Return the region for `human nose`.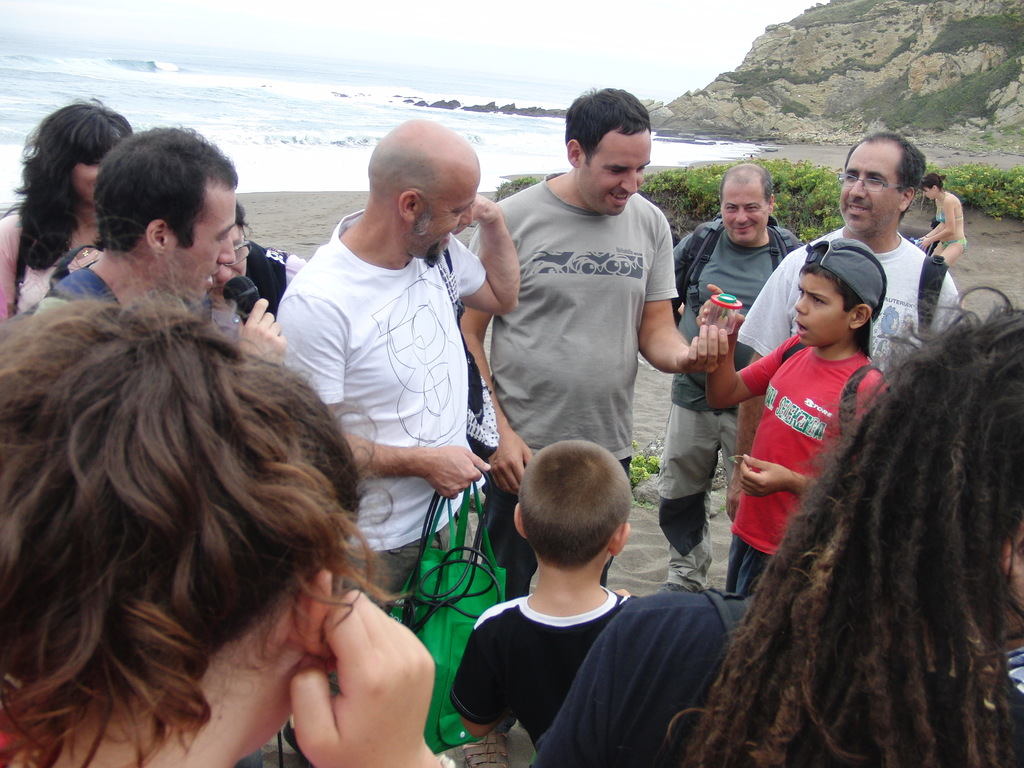
Rect(214, 260, 234, 288).
